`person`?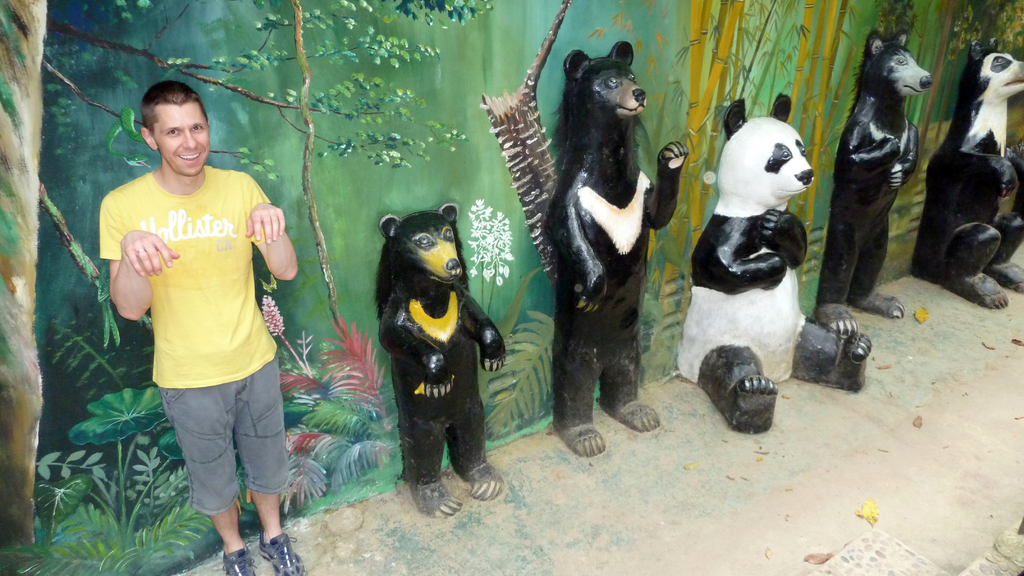
[109,65,294,575]
